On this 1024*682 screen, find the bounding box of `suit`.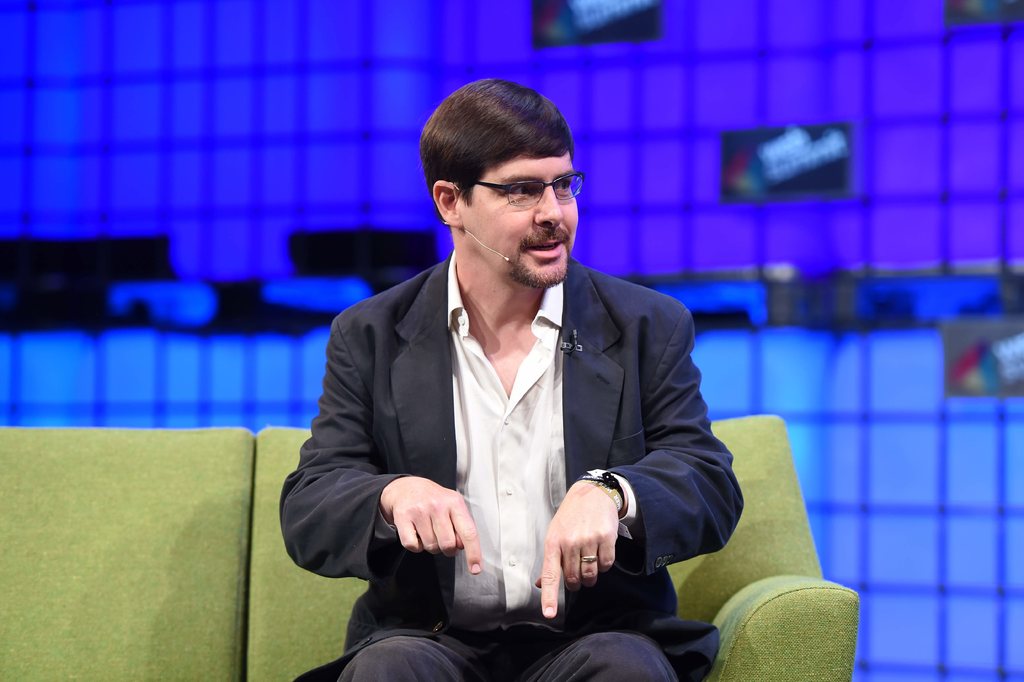
Bounding box: region(306, 163, 727, 664).
